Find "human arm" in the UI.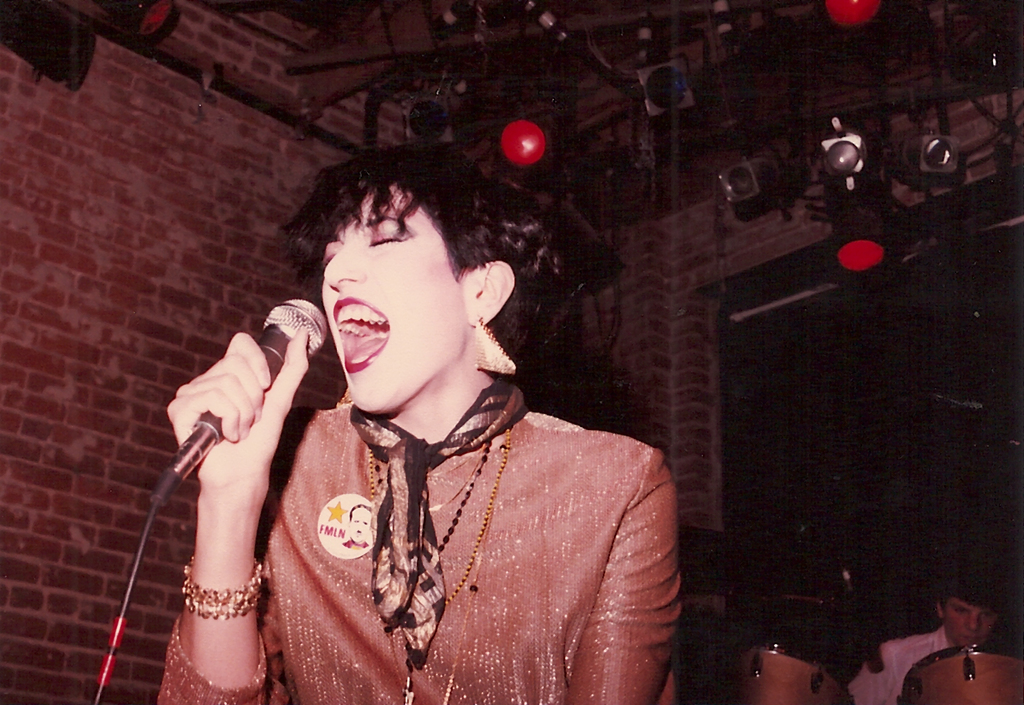
UI element at bbox=[563, 441, 681, 704].
